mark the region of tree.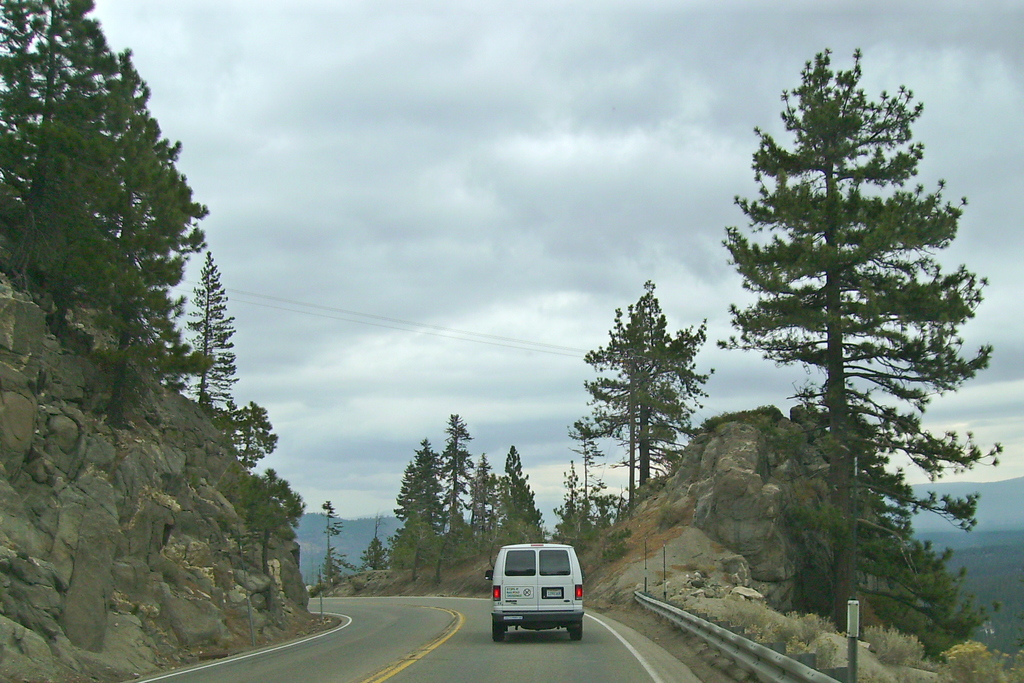
Region: left=387, top=433, right=448, bottom=562.
